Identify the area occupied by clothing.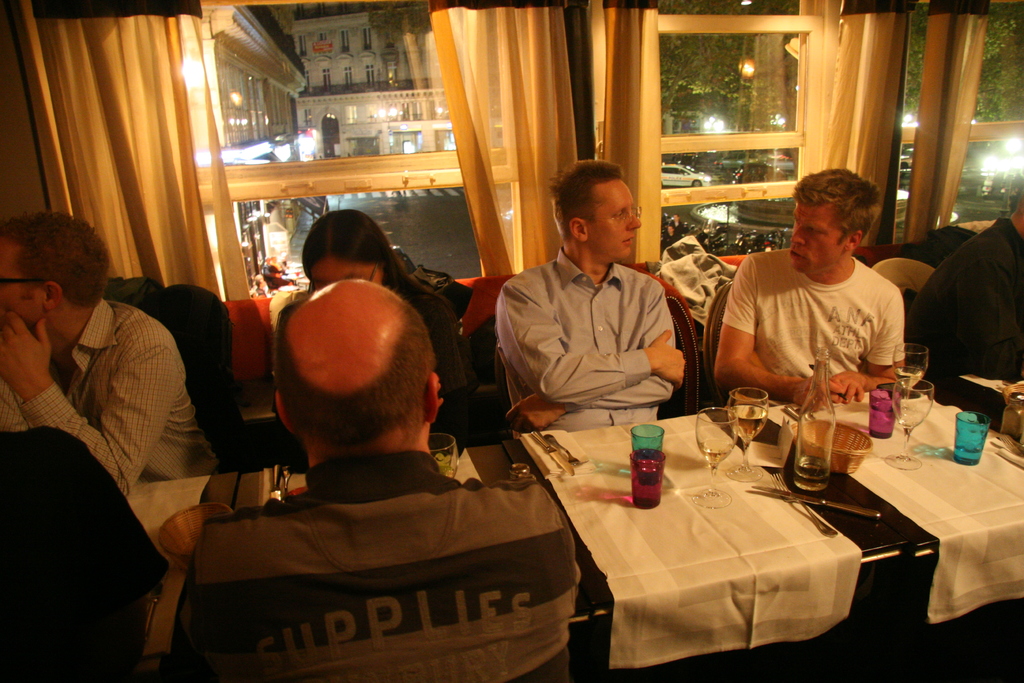
Area: BBox(910, 215, 1023, 409).
